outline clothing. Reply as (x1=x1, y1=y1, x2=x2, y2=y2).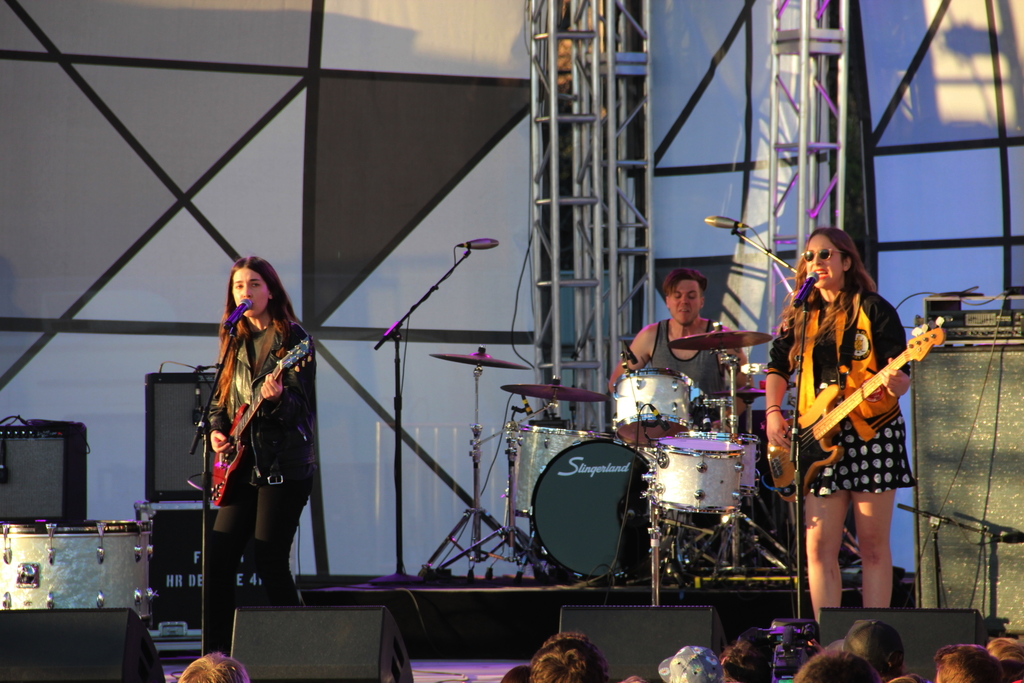
(x1=652, y1=324, x2=732, y2=404).
